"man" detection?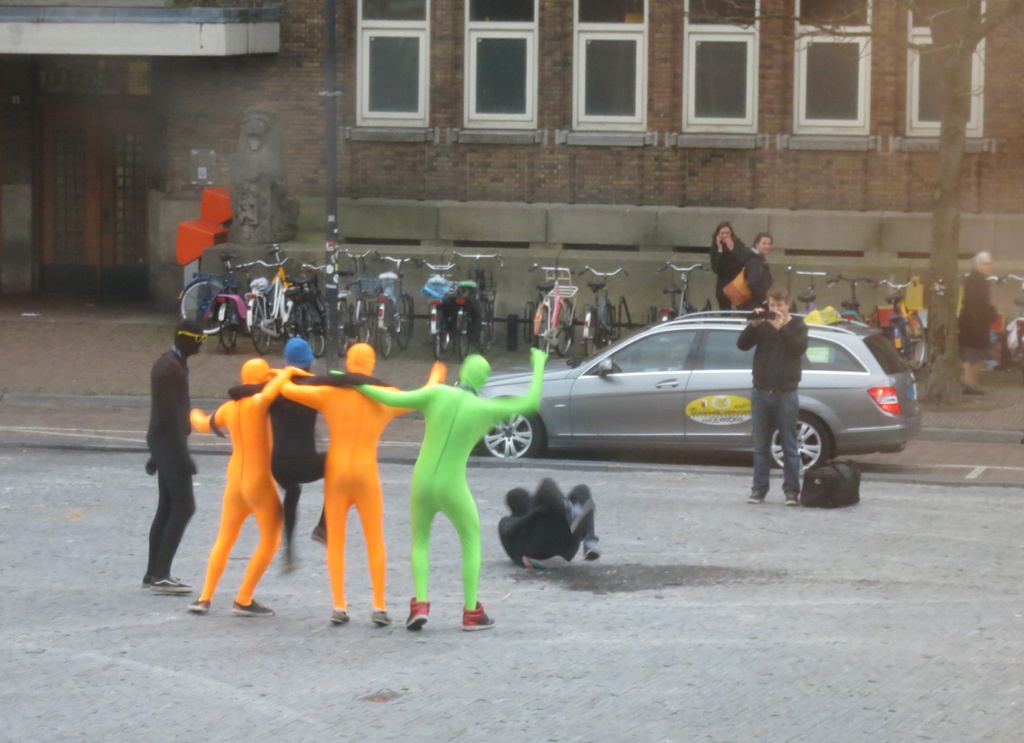
(495,473,609,571)
